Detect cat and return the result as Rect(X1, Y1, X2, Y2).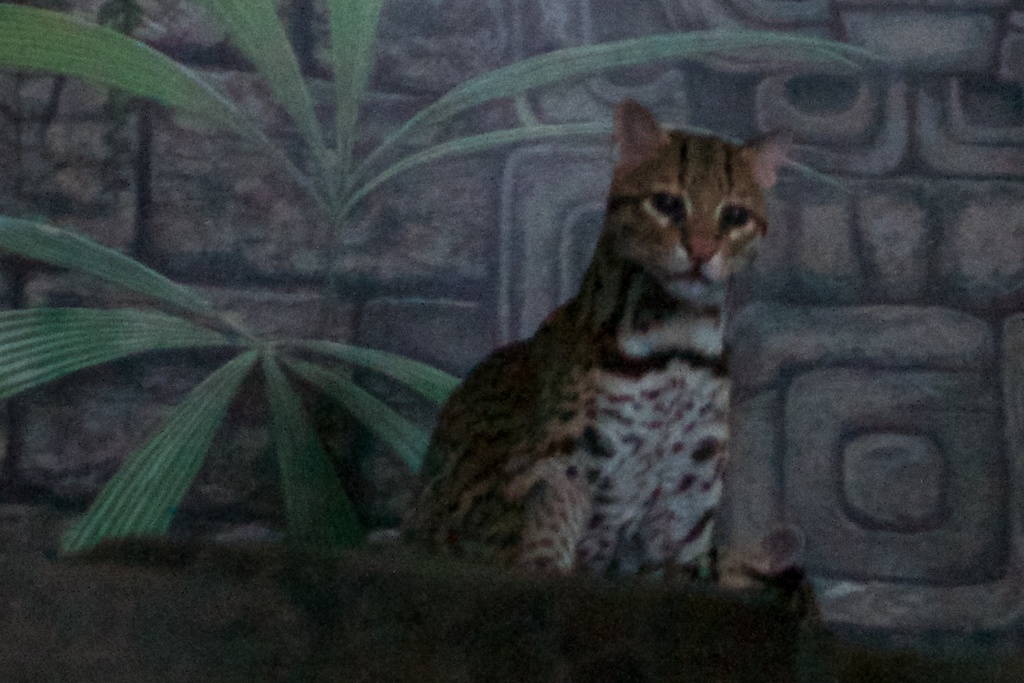
Rect(399, 85, 808, 602).
